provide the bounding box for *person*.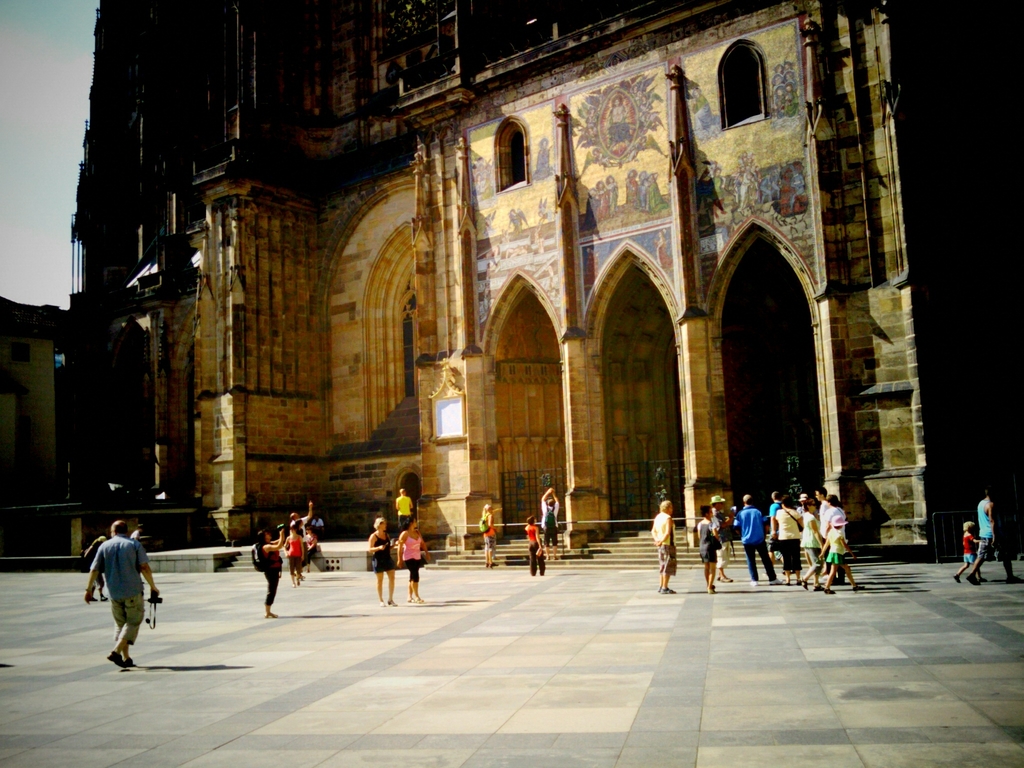
box(742, 514, 778, 580).
